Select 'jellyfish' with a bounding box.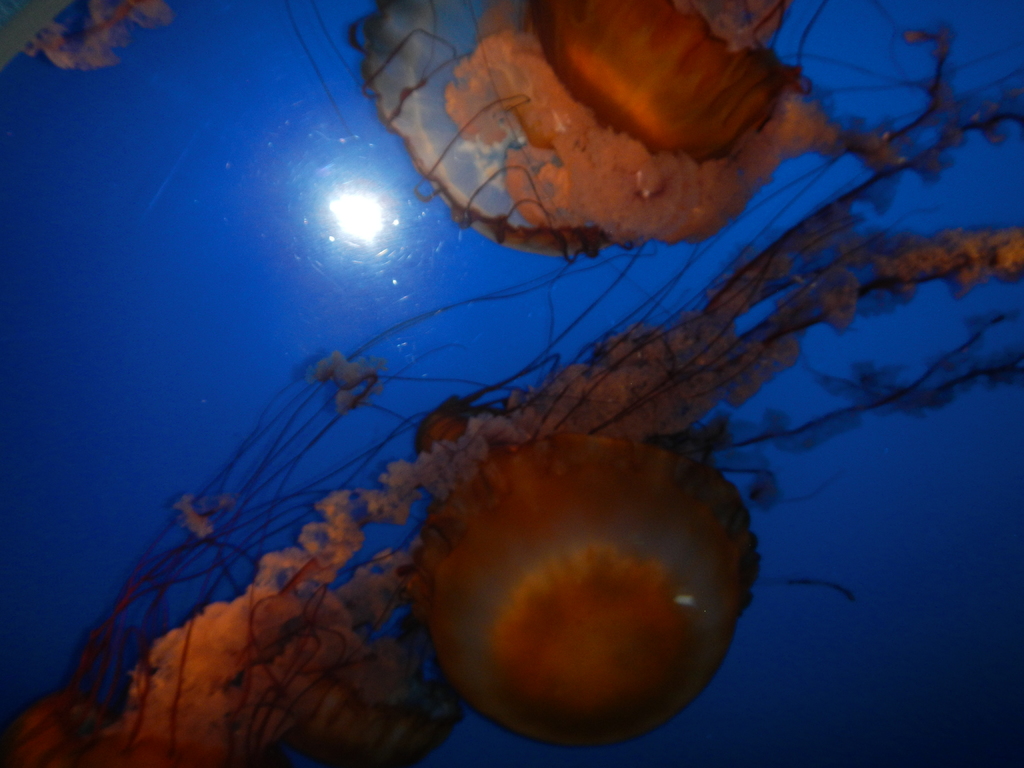
[x1=0, y1=237, x2=779, y2=767].
